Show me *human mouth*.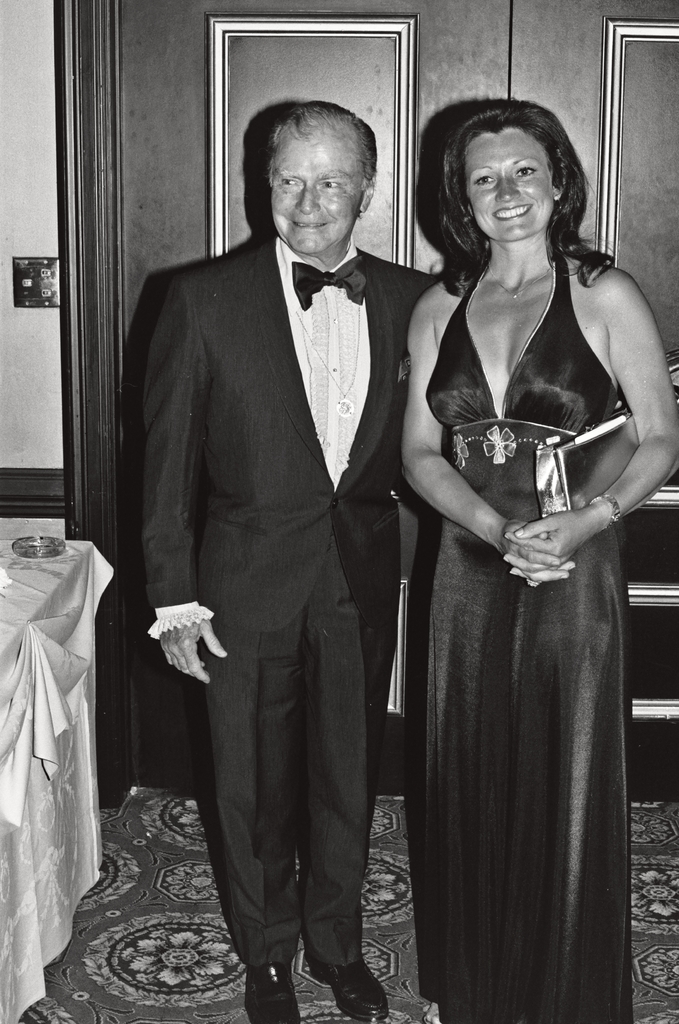
*human mouth* is here: x1=292, y1=218, x2=325, y2=228.
